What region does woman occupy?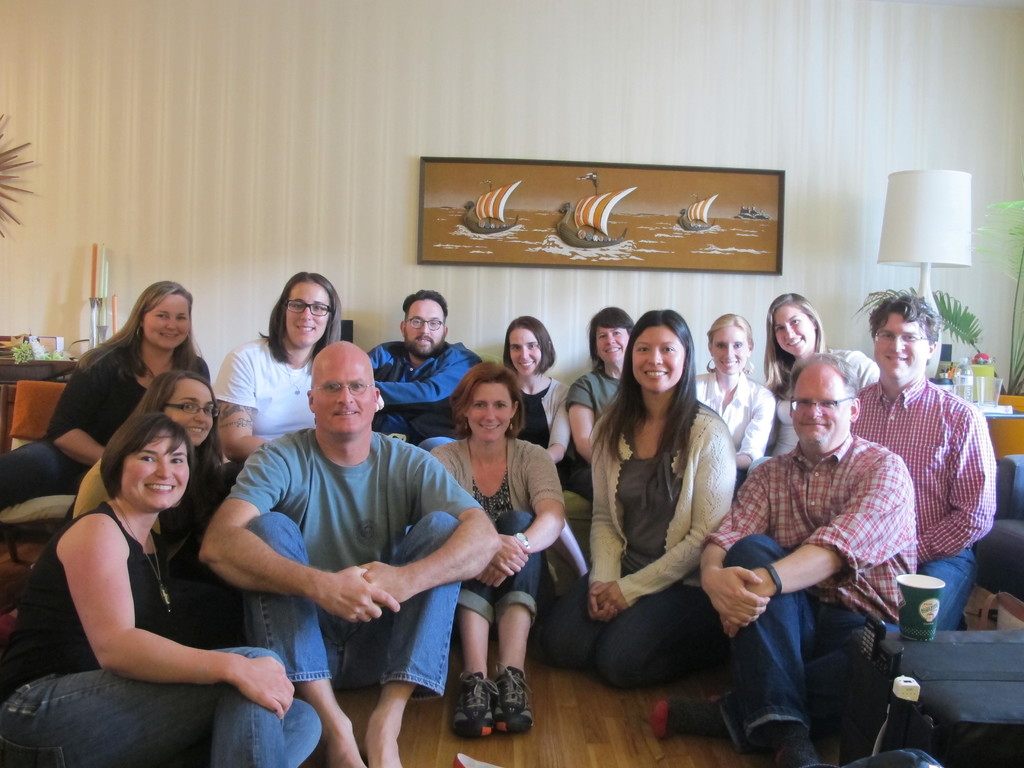
(left=567, top=307, right=641, bottom=510).
